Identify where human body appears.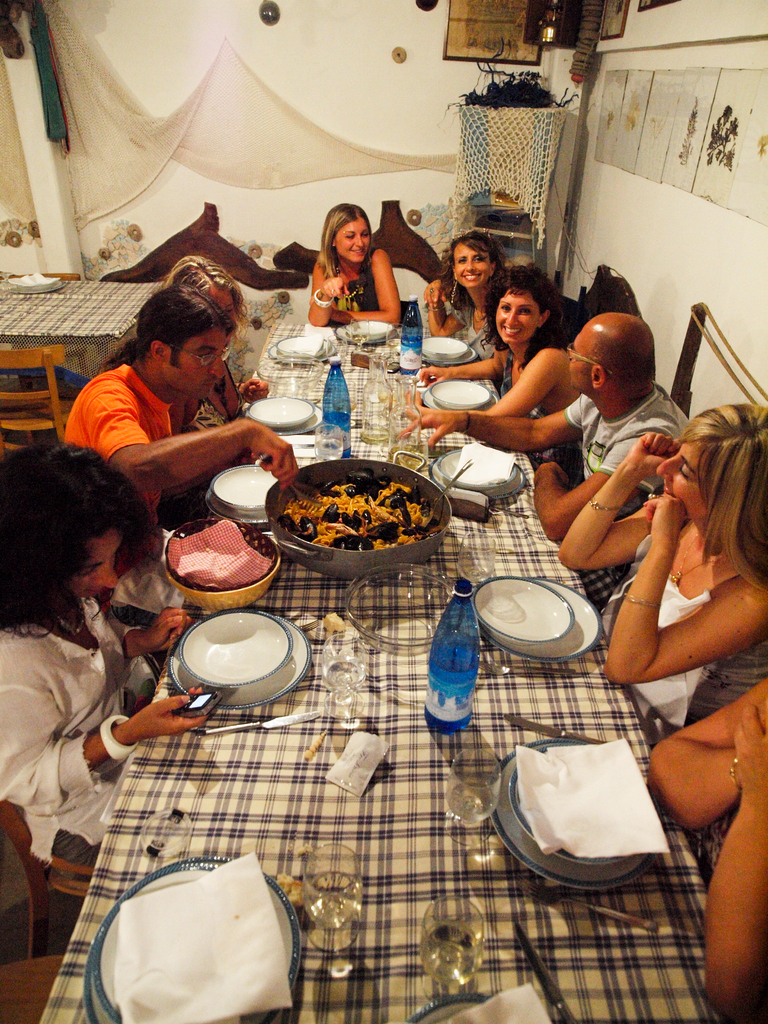
Appears at [left=415, top=376, right=689, bottom=538].
